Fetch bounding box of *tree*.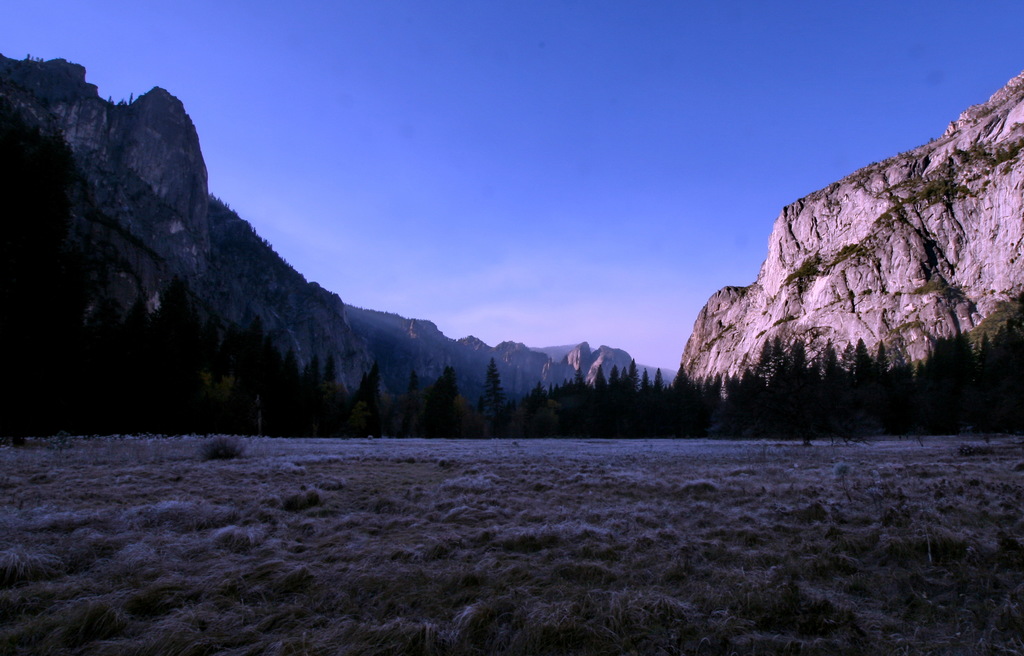
Bbox: select_region(483, 362, 501, 408).
